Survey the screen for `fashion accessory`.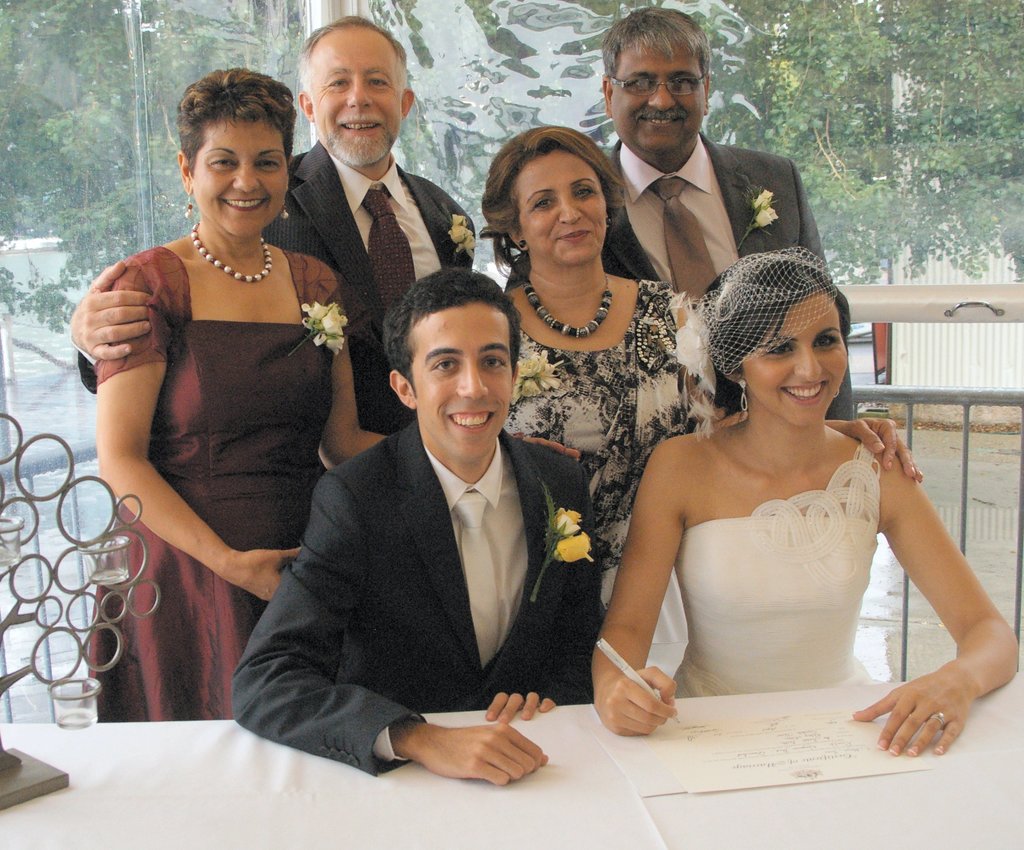
Survey found: 524, 275, 612, 338.
